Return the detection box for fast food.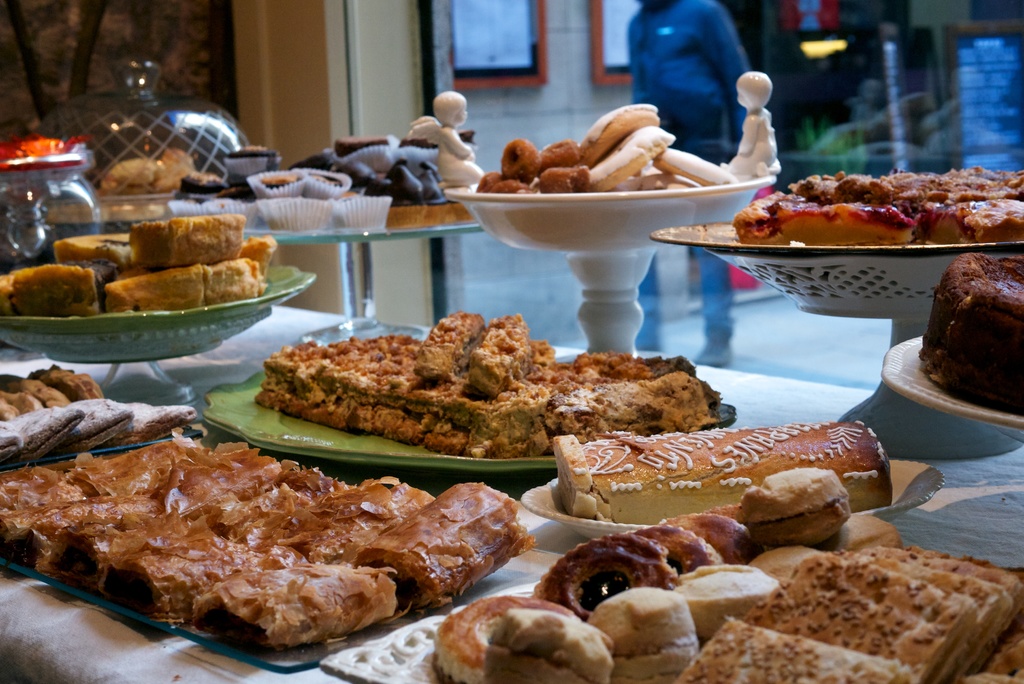
[x1=163, y1=451, x2=289, y2=528].
